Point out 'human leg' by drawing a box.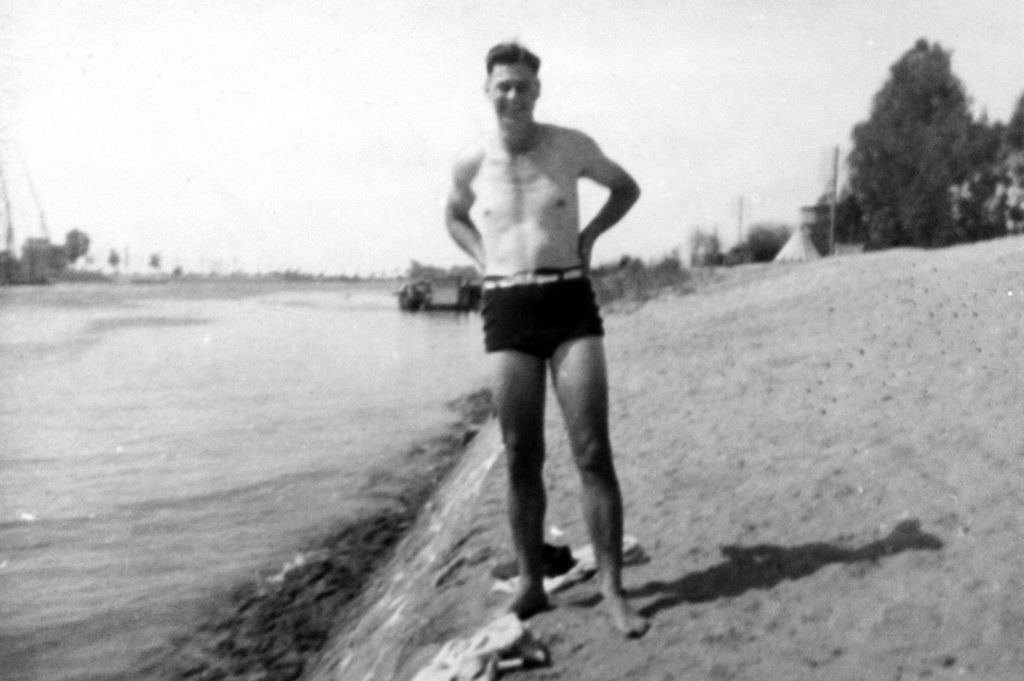
l=530, t=274, r=646, b=627.
